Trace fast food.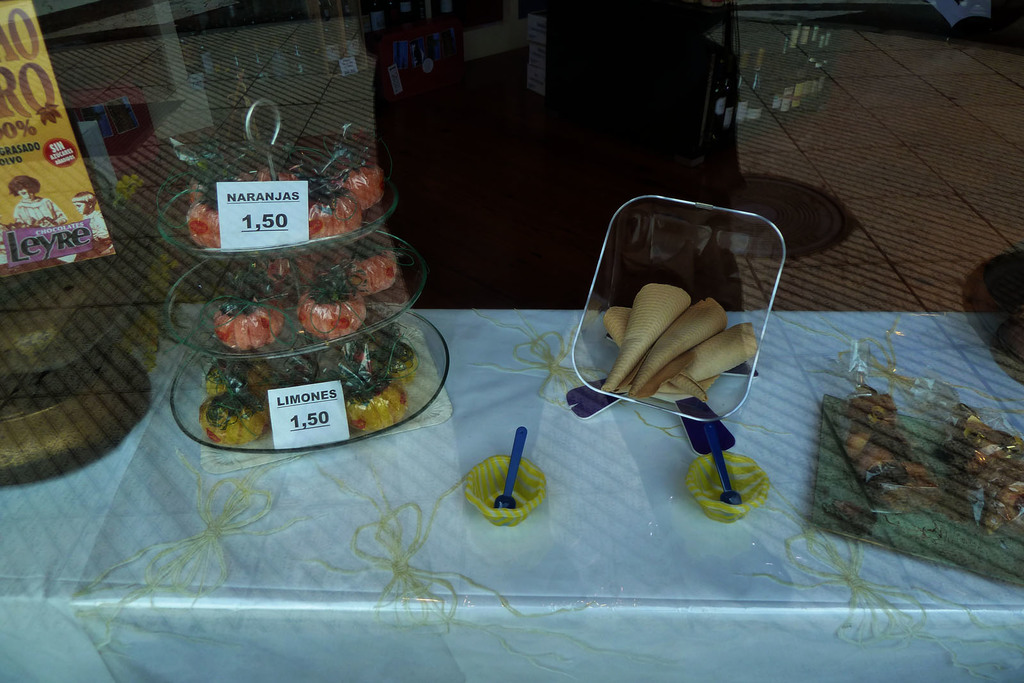
Traced to detection(220, 286, 291, 350).
